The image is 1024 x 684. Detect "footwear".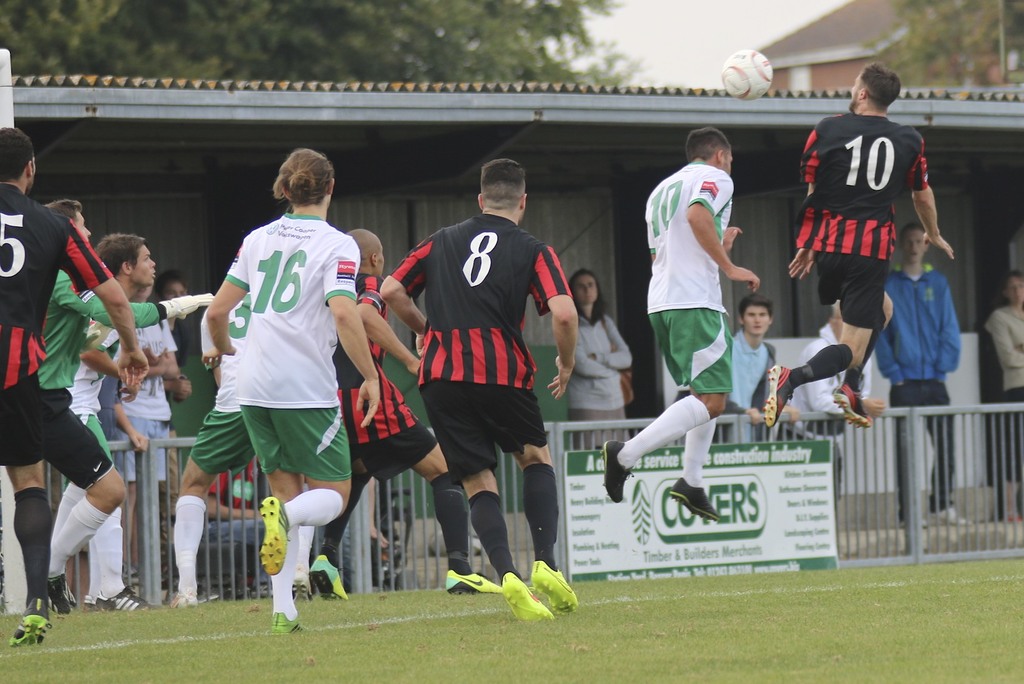
Detection: 601:436:638:502.
